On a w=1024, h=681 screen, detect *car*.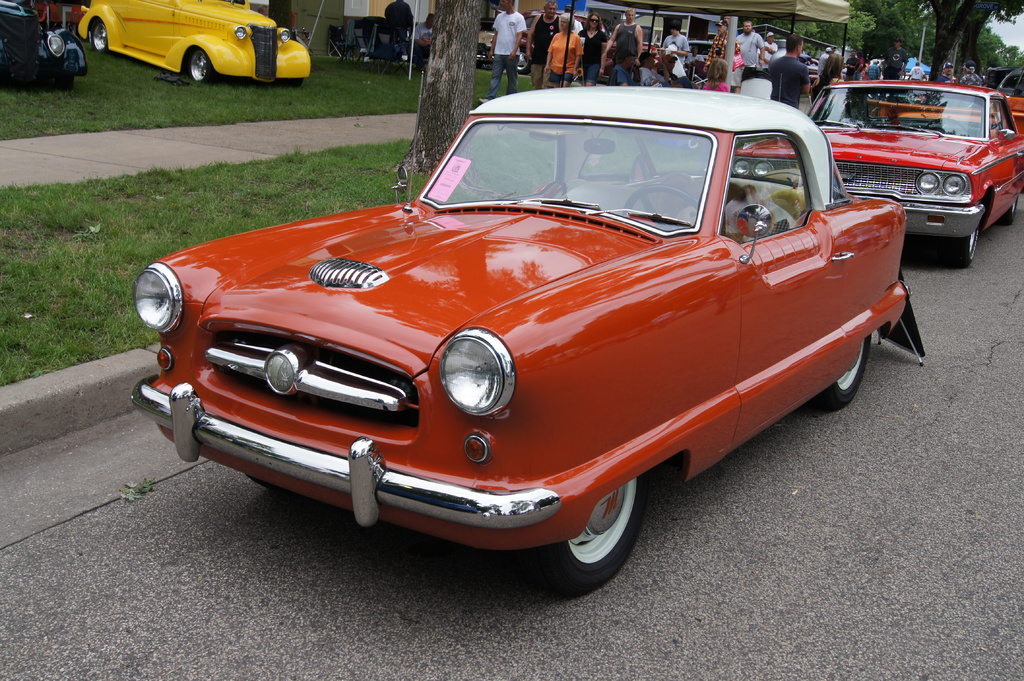
locate(731, 77, 1023, 265).
